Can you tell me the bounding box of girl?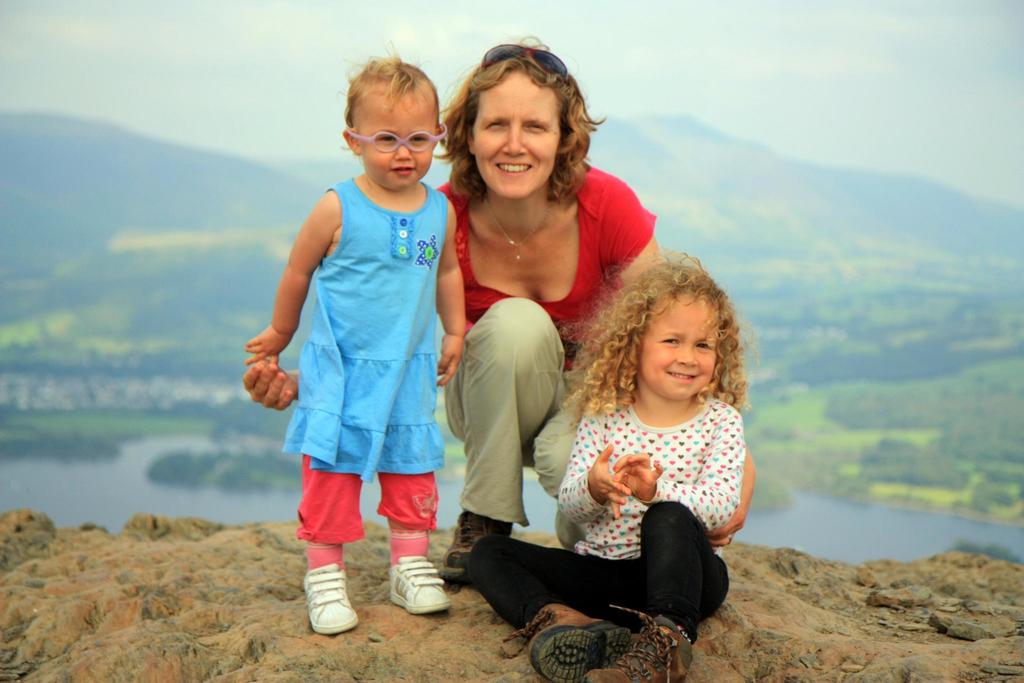
bbox=[246, 51, 467, 629].
